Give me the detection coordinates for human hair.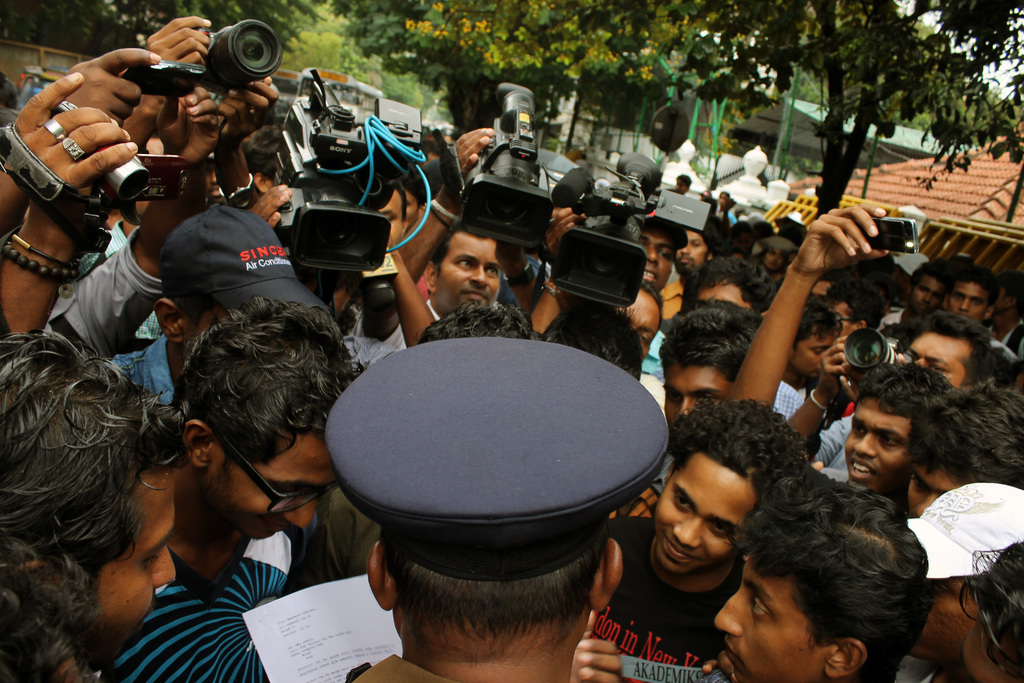
946/262/997/303.
